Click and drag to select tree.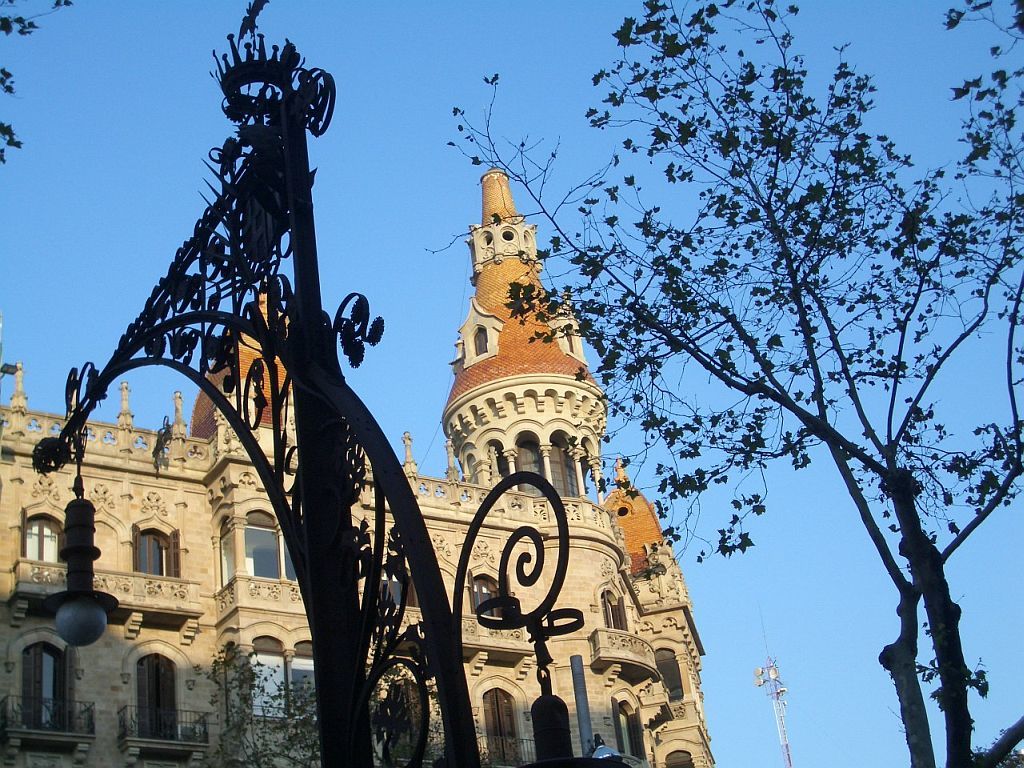
Selection: [x1=420, y1=0, x2=1023, y2=765].
